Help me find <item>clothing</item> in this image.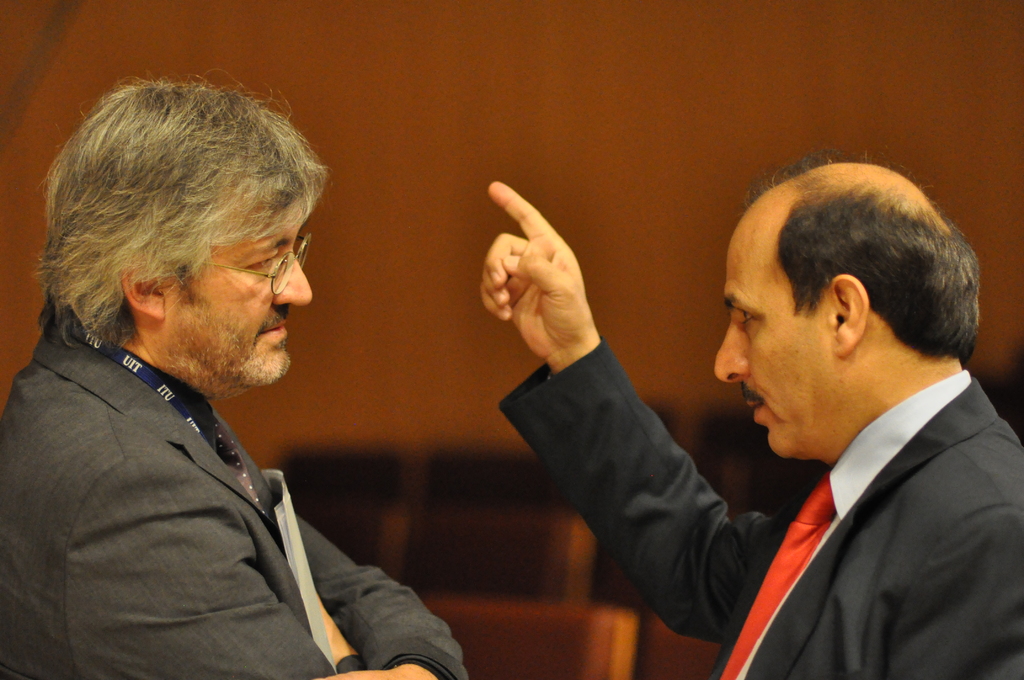
Found it: 10, 264, 402, 679.
